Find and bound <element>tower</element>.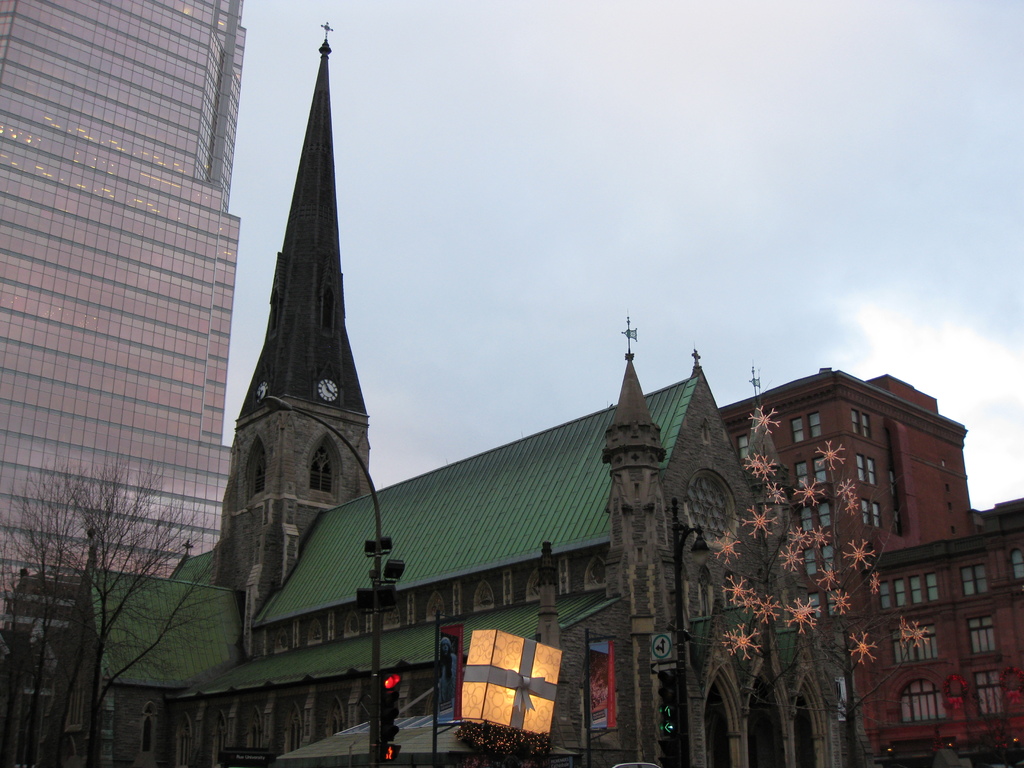
Bound: crop(0, 0, 246, 621).
